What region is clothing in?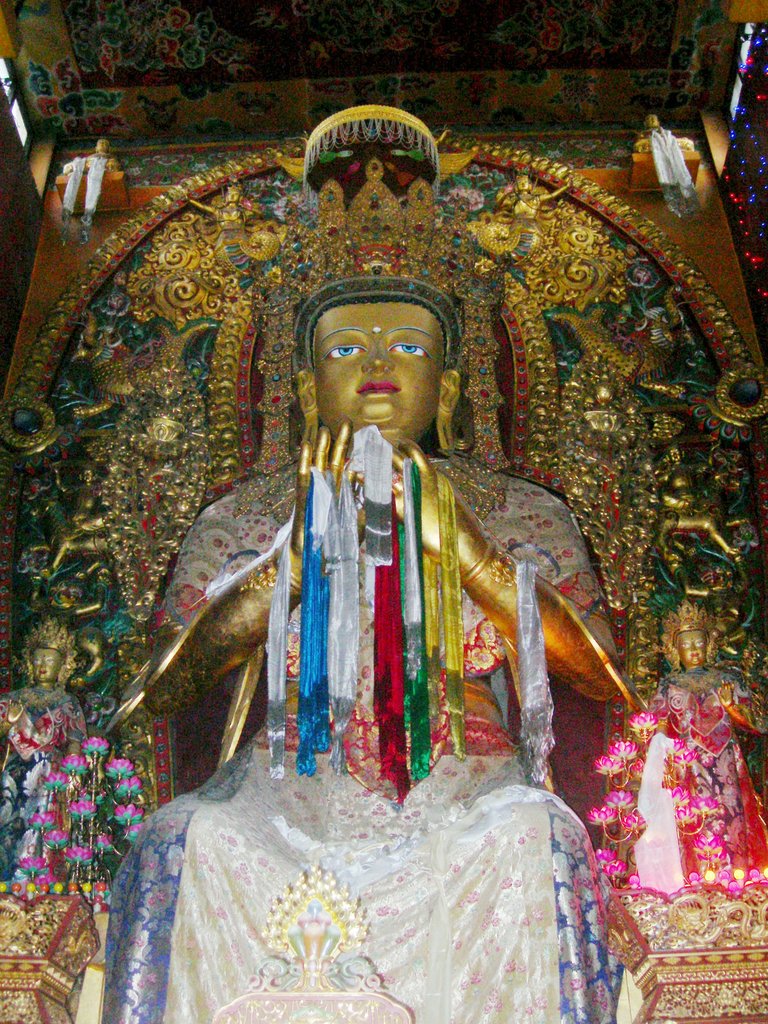
[651,671,742,716].
